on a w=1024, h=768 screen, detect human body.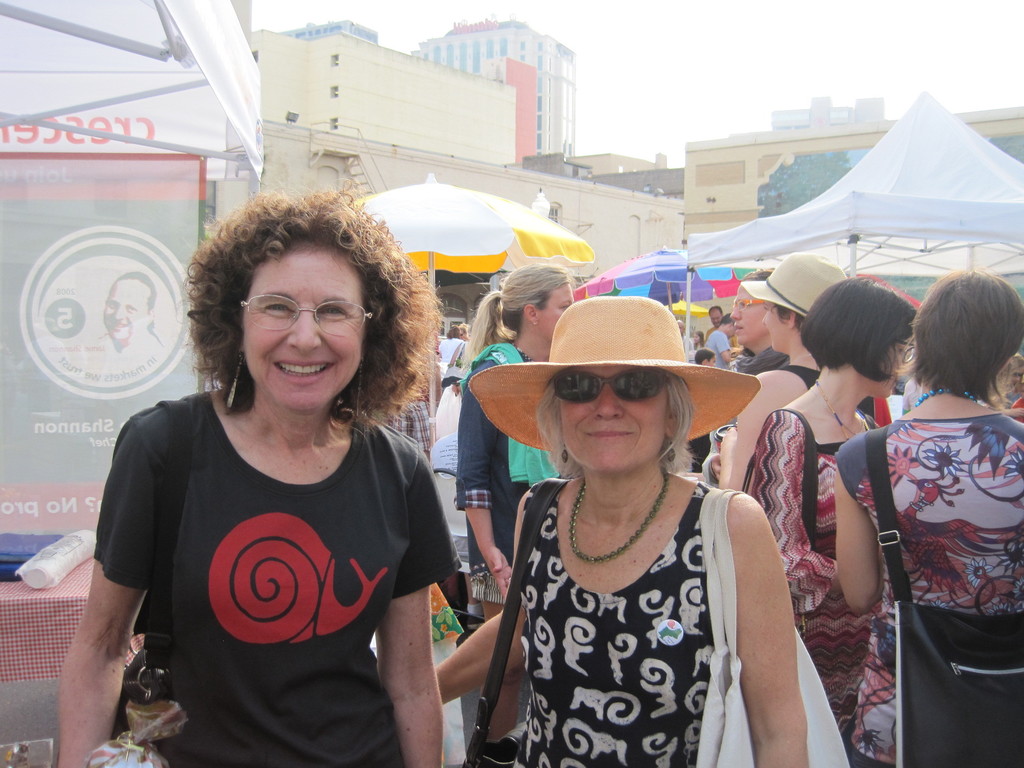
box(836, 273, 1023, 767).
